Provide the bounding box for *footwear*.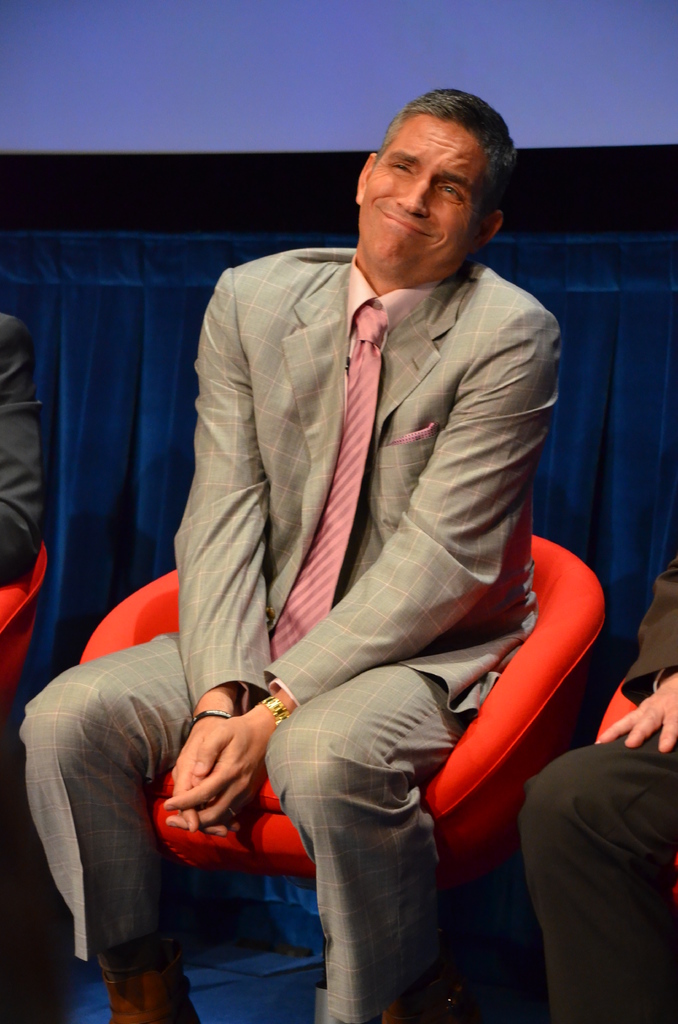
box=[106, 955, 199, 1023].
